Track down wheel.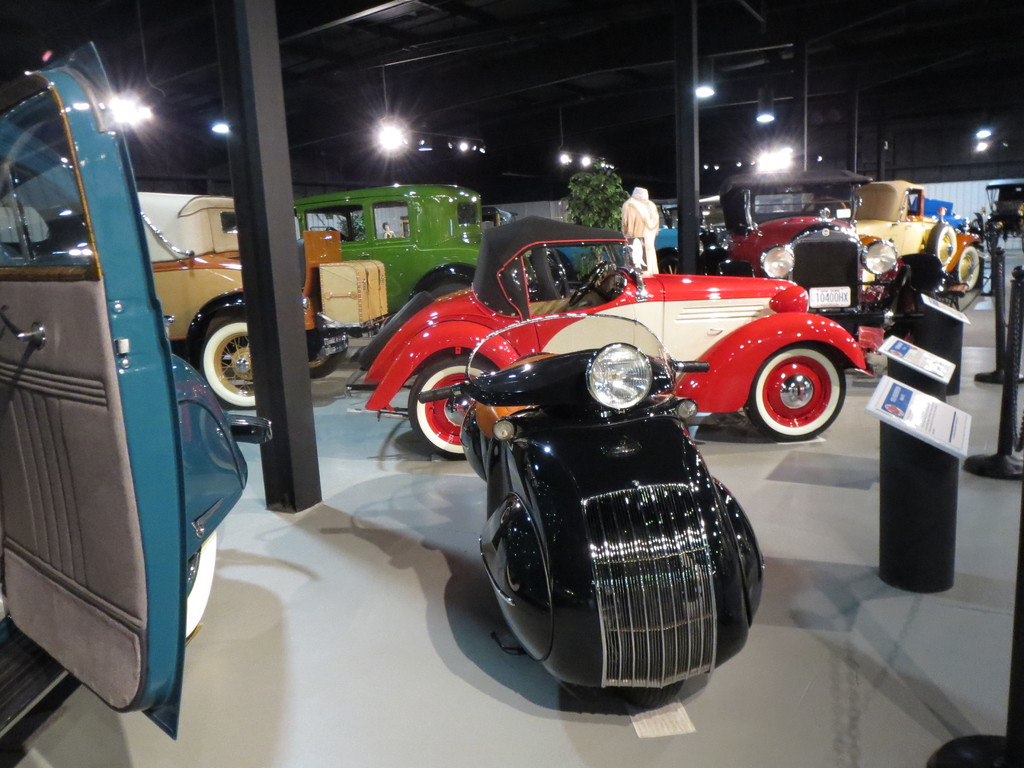
Tracked to region(427, 278, 467, 300).
